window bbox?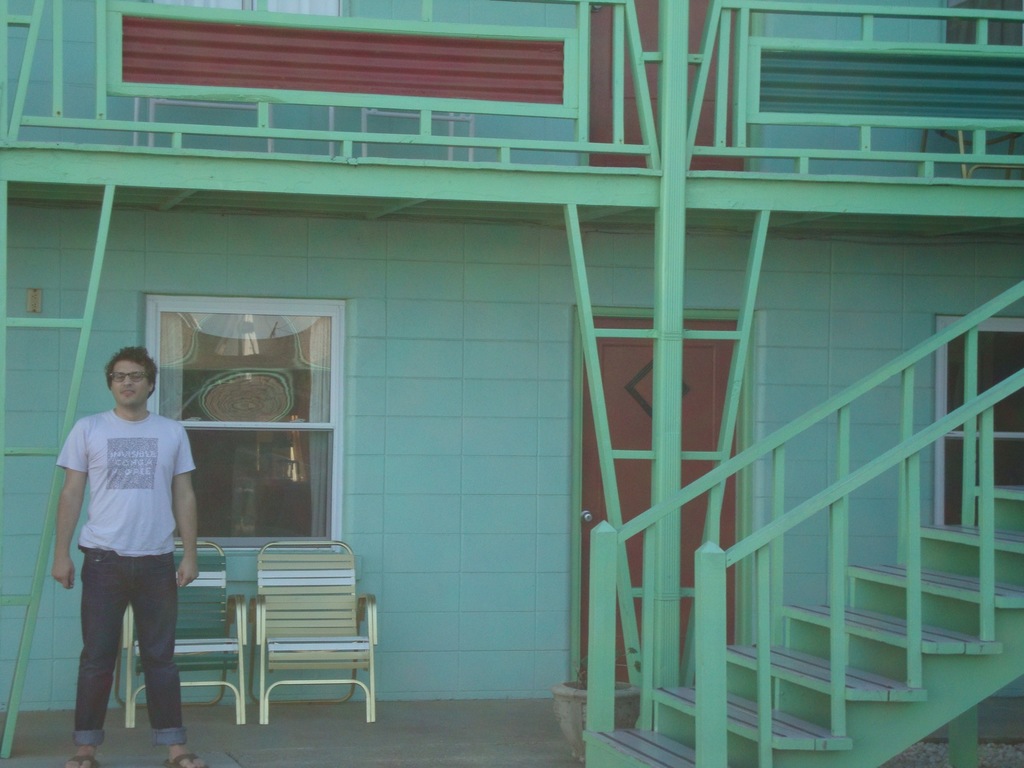
171 301 337 534
